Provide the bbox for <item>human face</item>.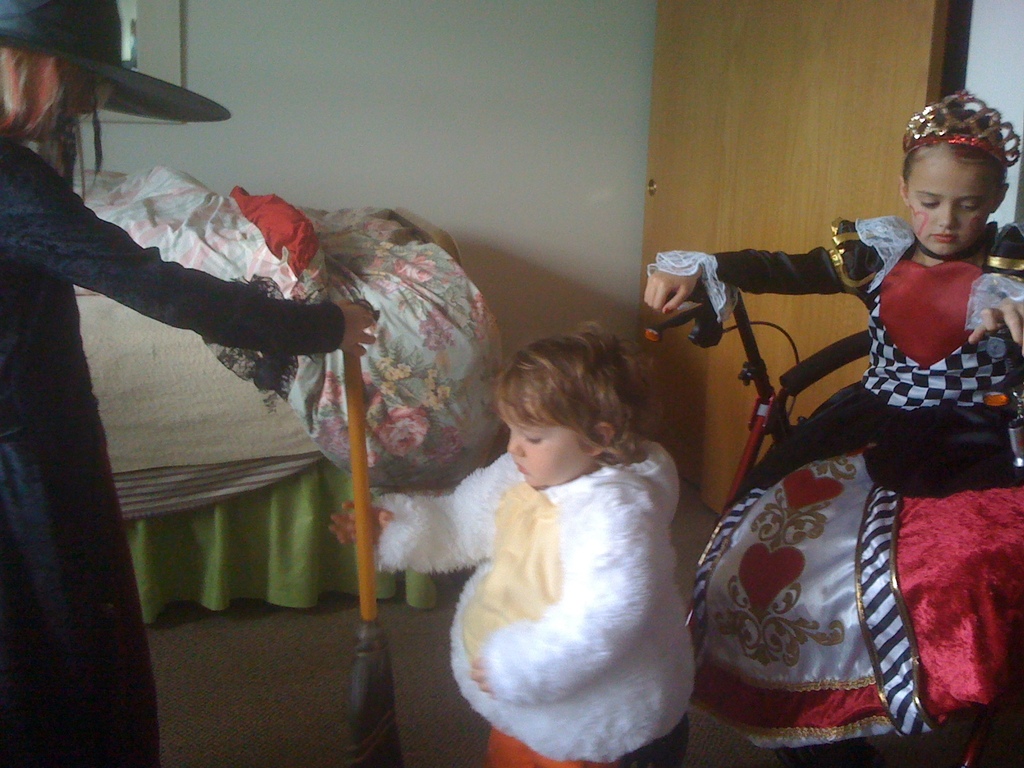
rect(904, 153, 998, 256).
